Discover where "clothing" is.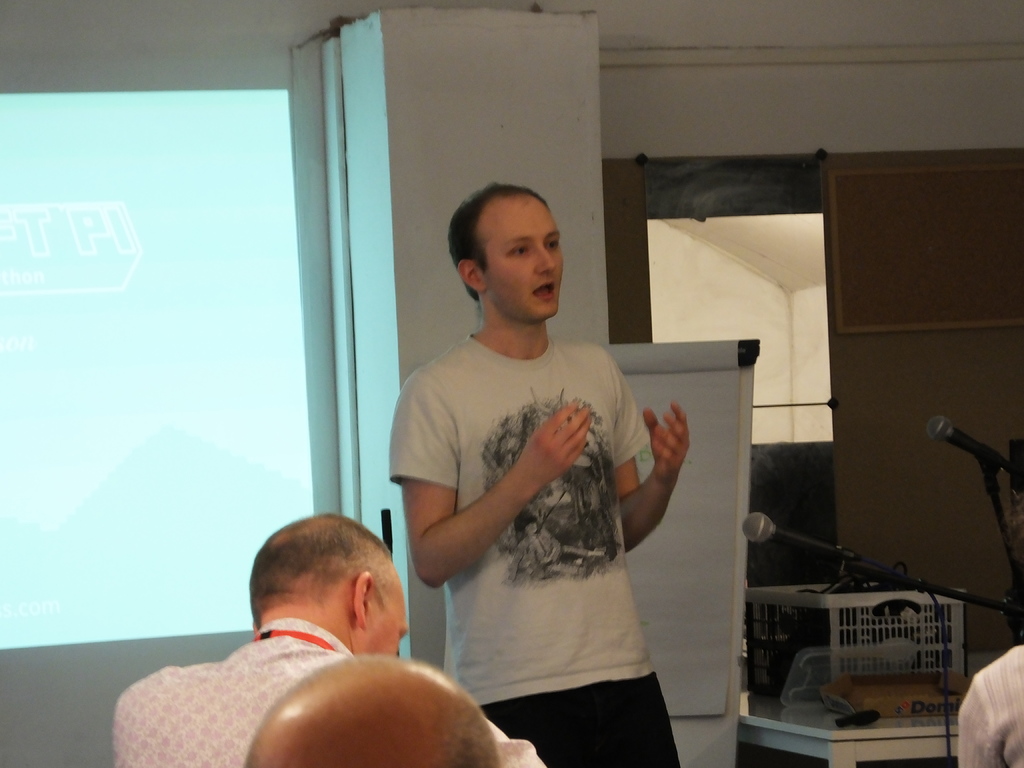
Discovered at BBox(104, 598, 509, 767).
